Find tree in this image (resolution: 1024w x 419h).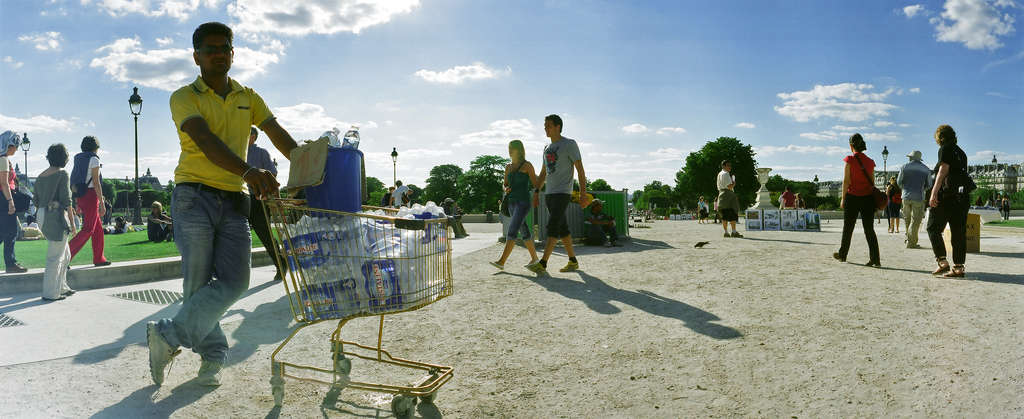
<region>584, 177, 609, 194</region>.
